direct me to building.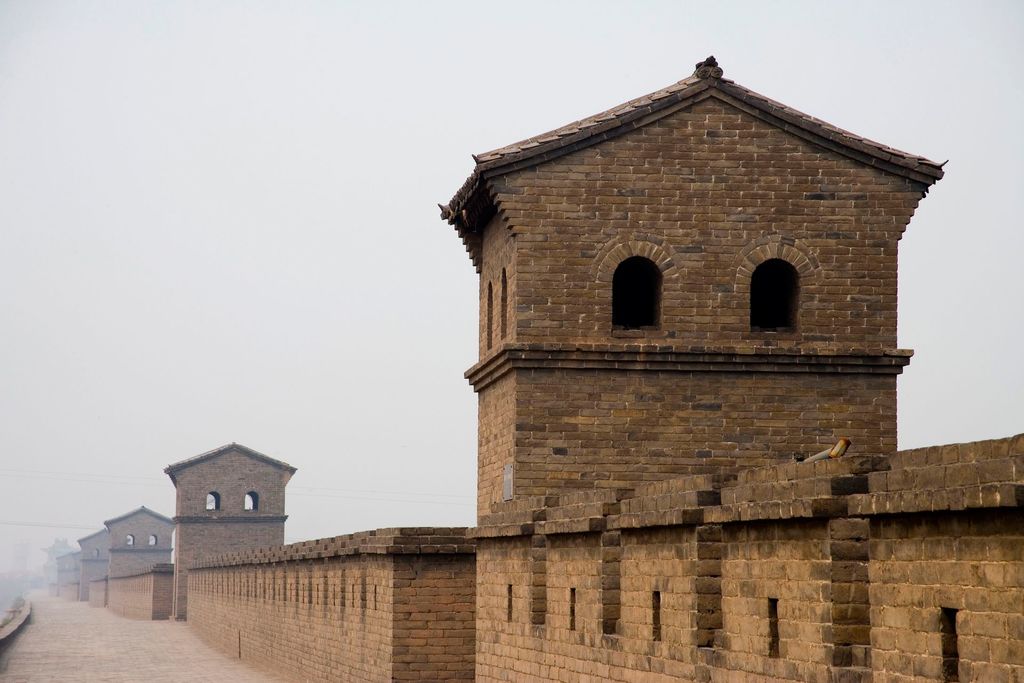
Direction: detection(50, 53, 1023, 682).
